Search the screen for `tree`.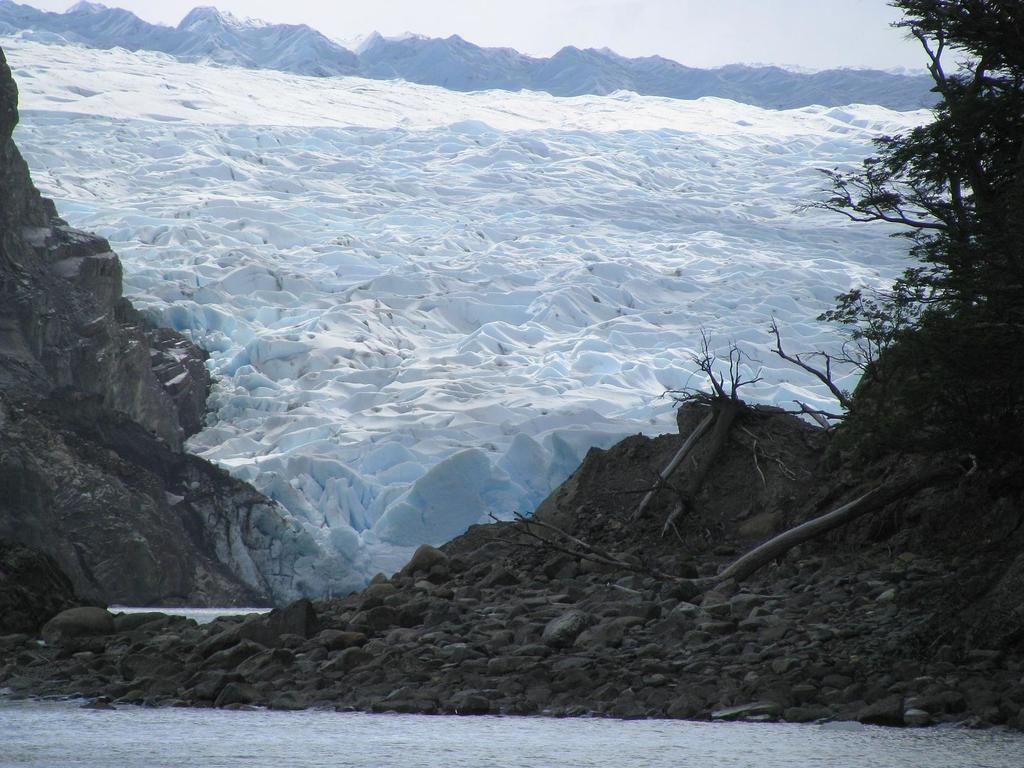
Found at 801, 93, 994, 393.
